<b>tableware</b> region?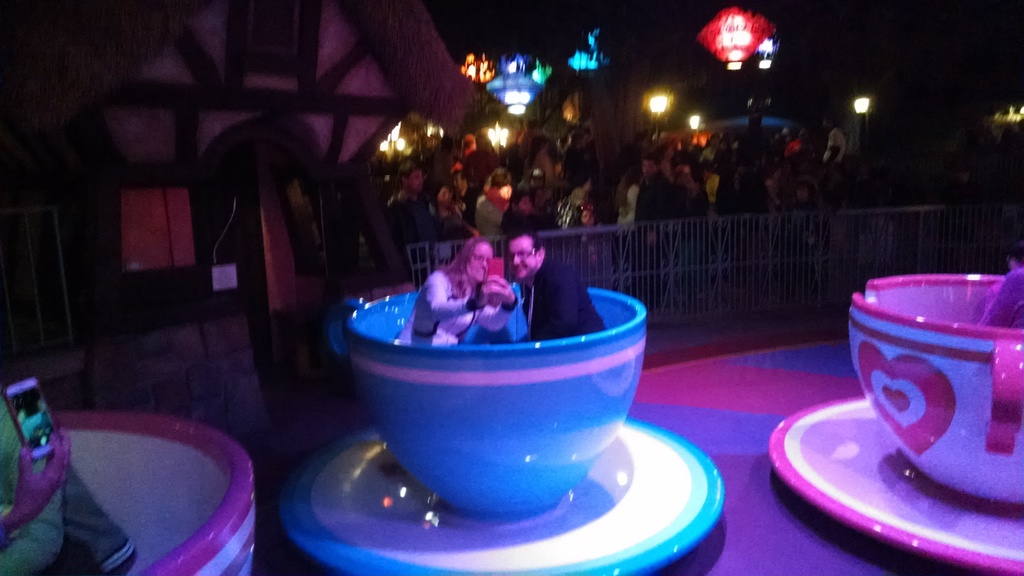
0, 403, 259, 575
